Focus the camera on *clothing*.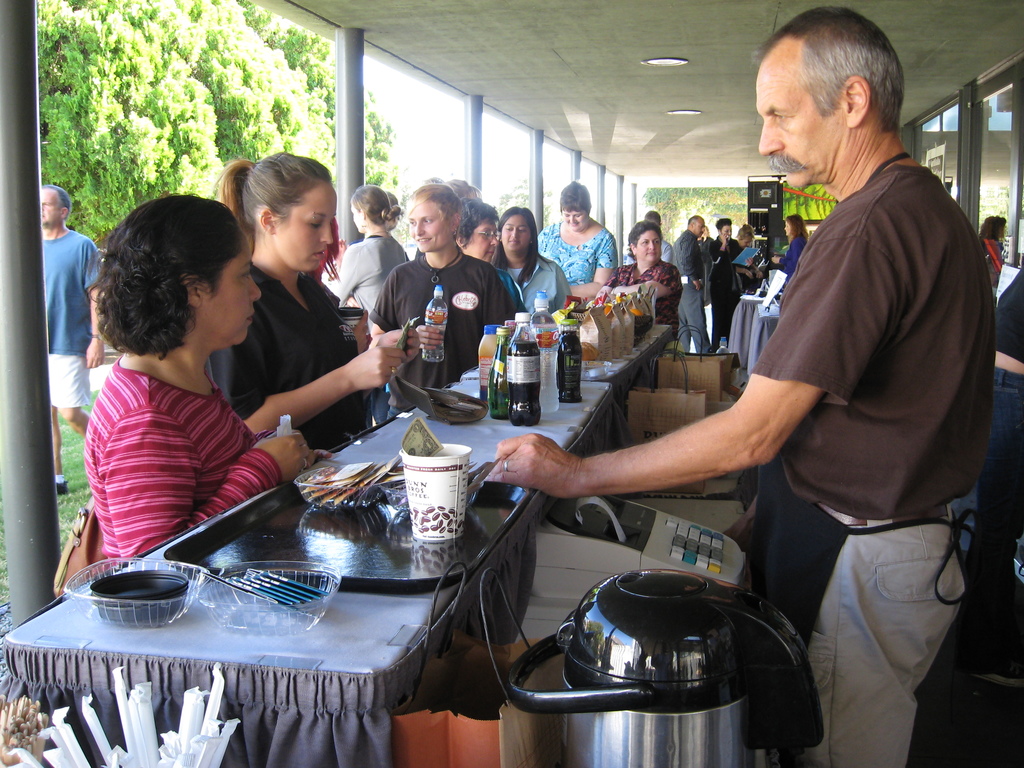
Focus region: box(63, 324, 294, 558).
